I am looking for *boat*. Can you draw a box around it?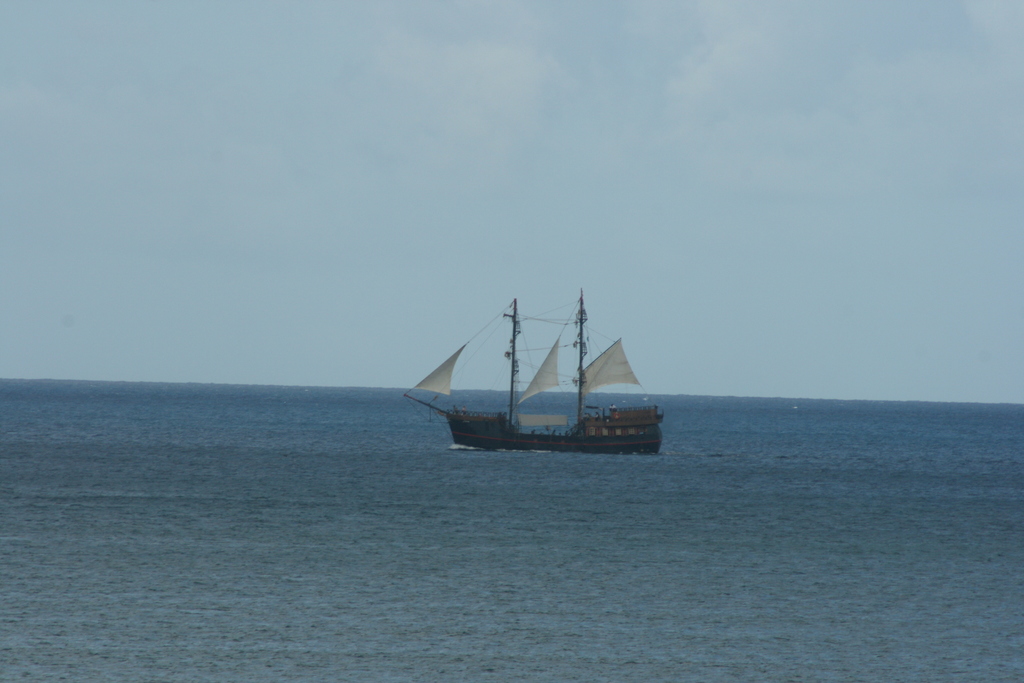
Sure, the bounding box is x1=404 y1=295 x2=698 y2=464.
